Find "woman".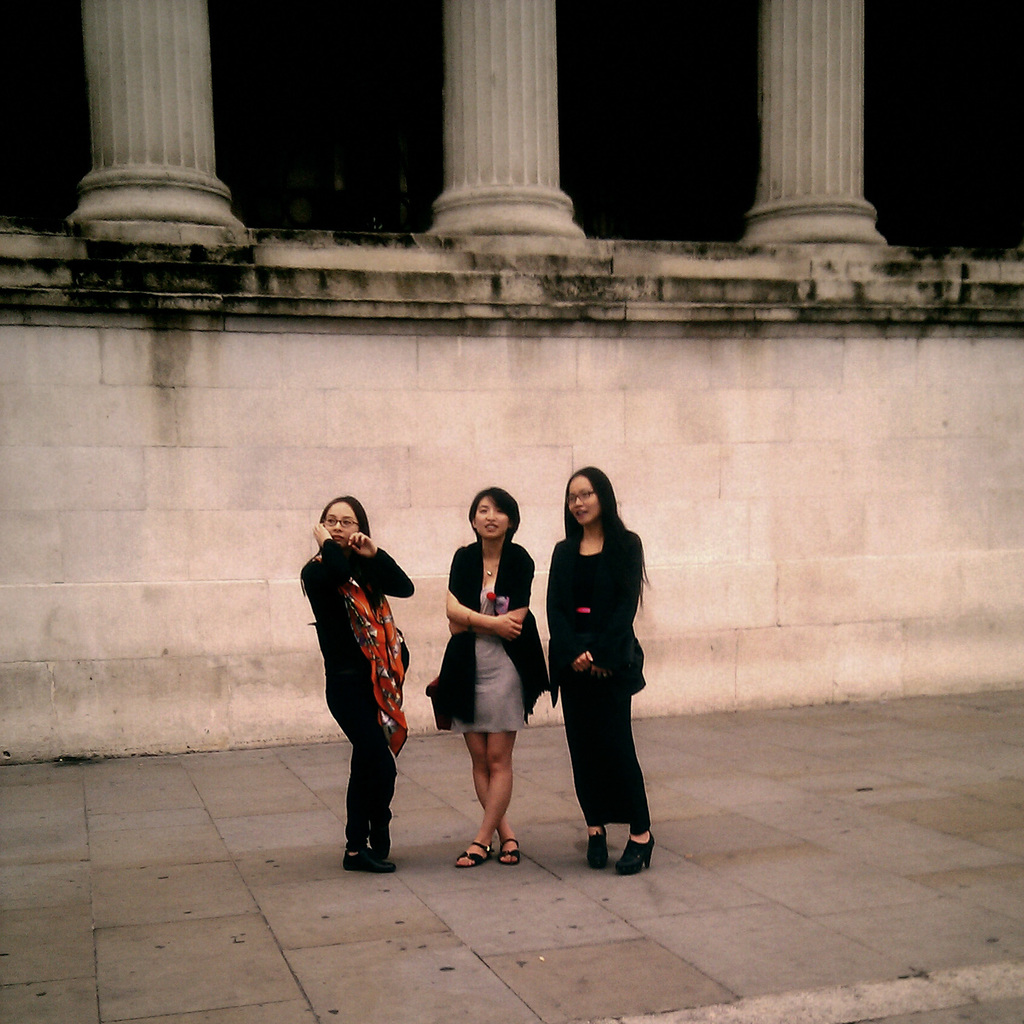
(296,487,419,882).
